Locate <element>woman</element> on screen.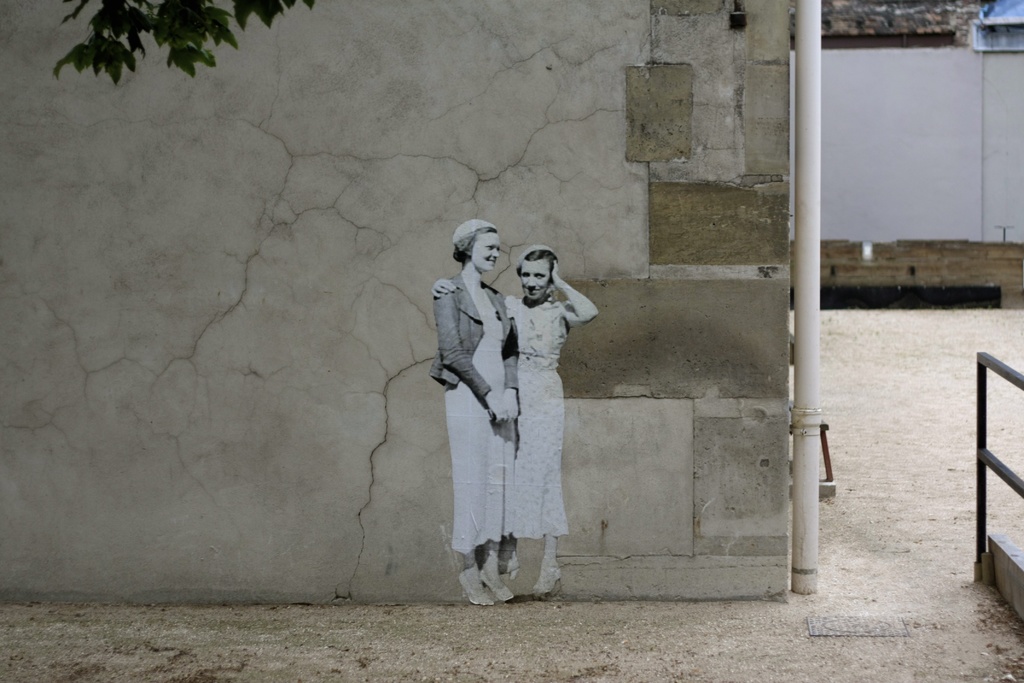
On screen at 431:221:514:602.
